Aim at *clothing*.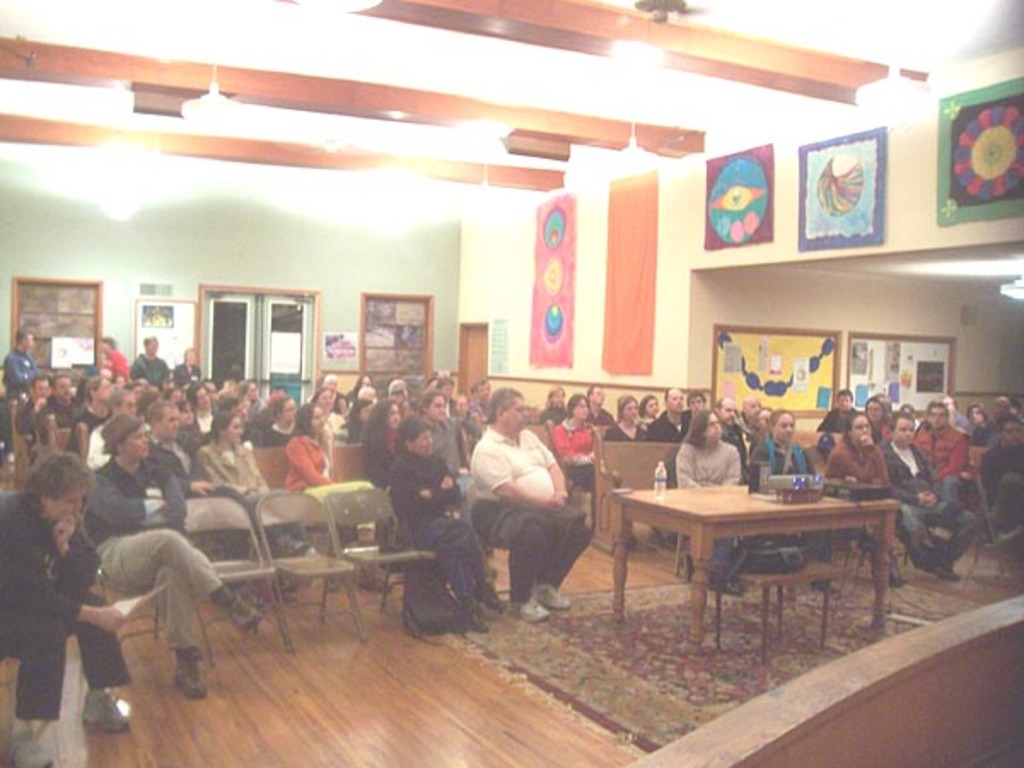
Aimed at <box>0,493,111,720</box>.
